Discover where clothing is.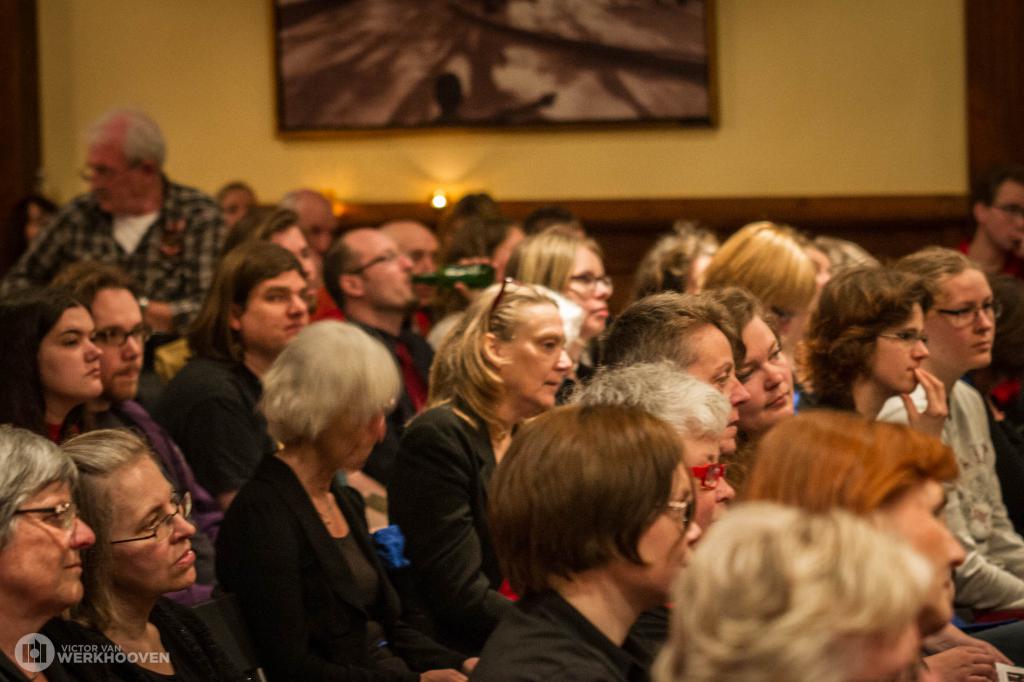
Discovered at 137,596,246,681.
